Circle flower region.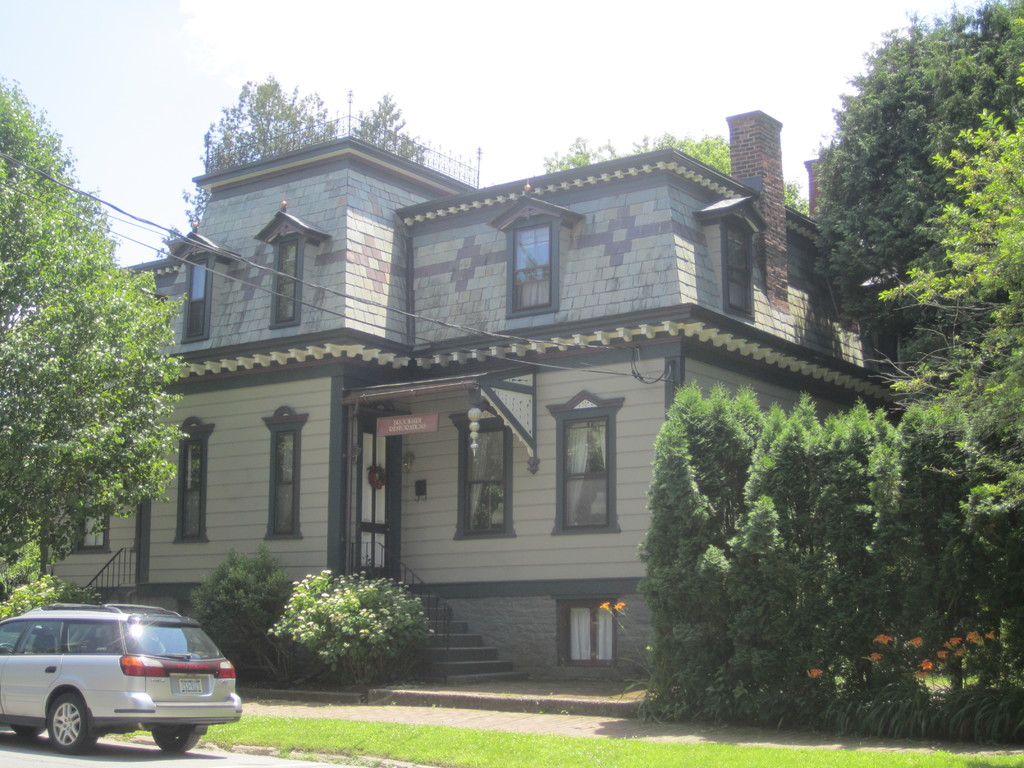
Region: bbox(872, 636, 890, 648).
